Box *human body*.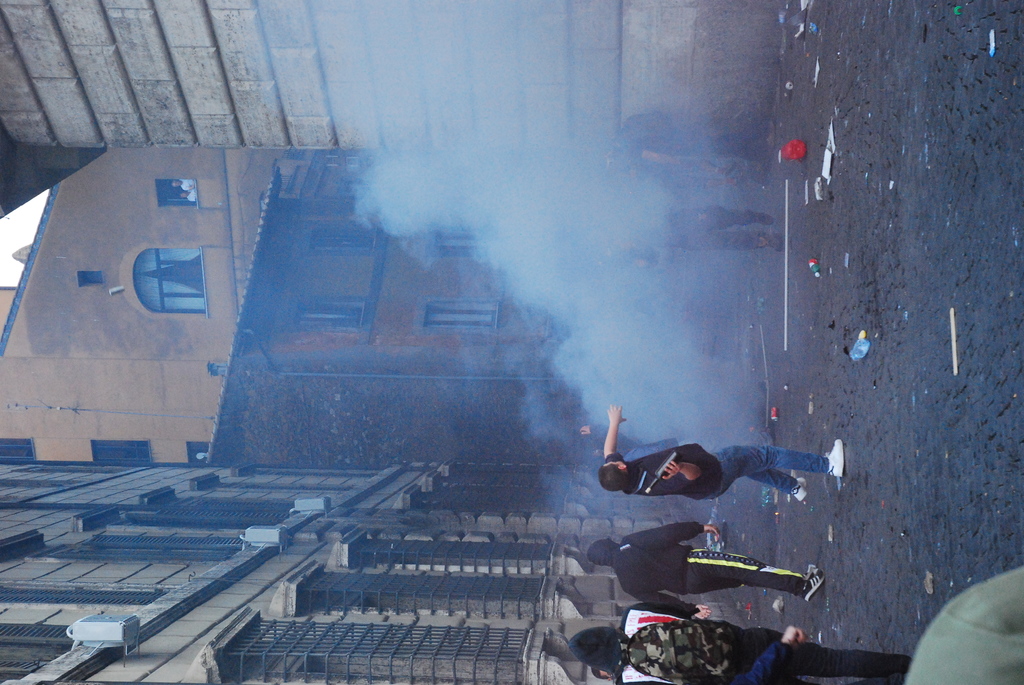
rect(570, 601, 913, 684).
